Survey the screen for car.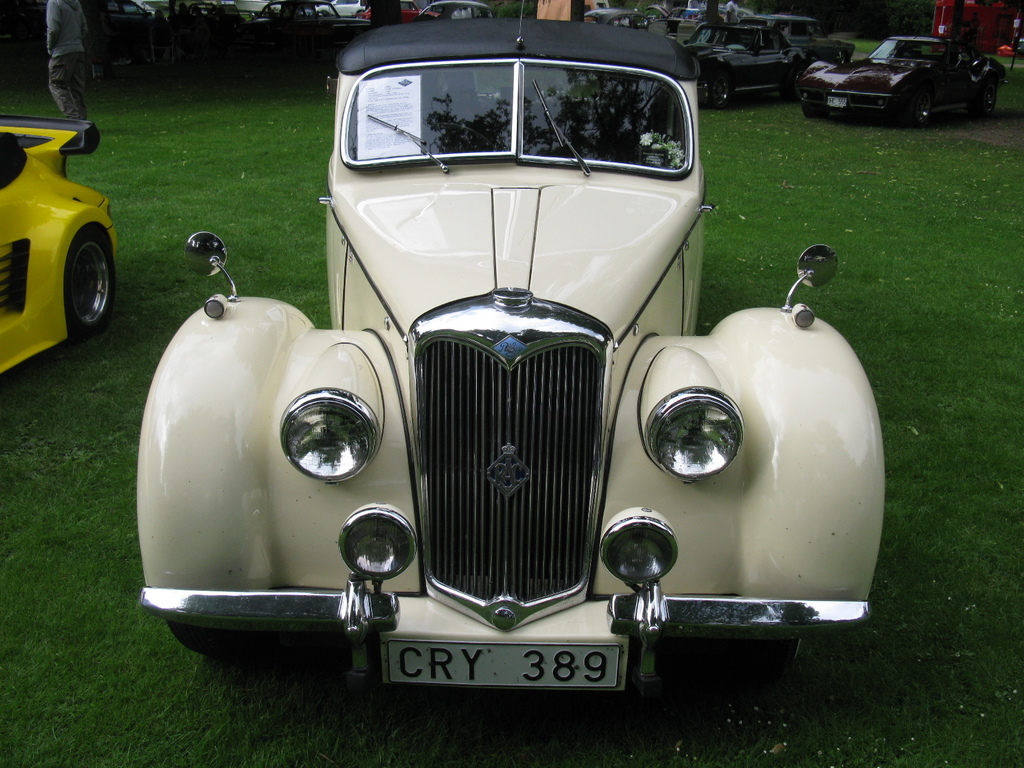
Survey found: (121, 52, 870, 717).
